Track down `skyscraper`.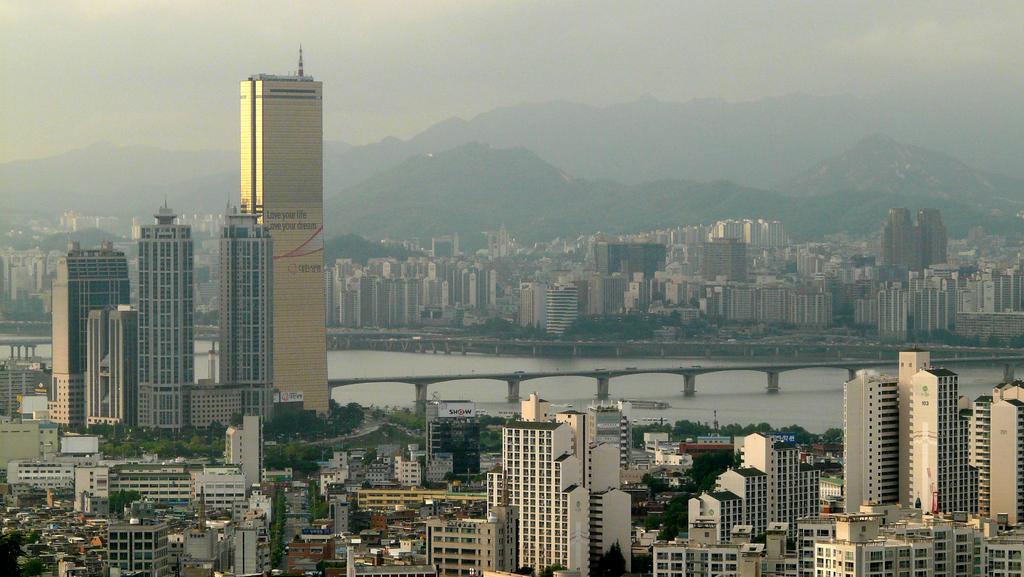
Tracked to <box>913,210,946,271</box>.
